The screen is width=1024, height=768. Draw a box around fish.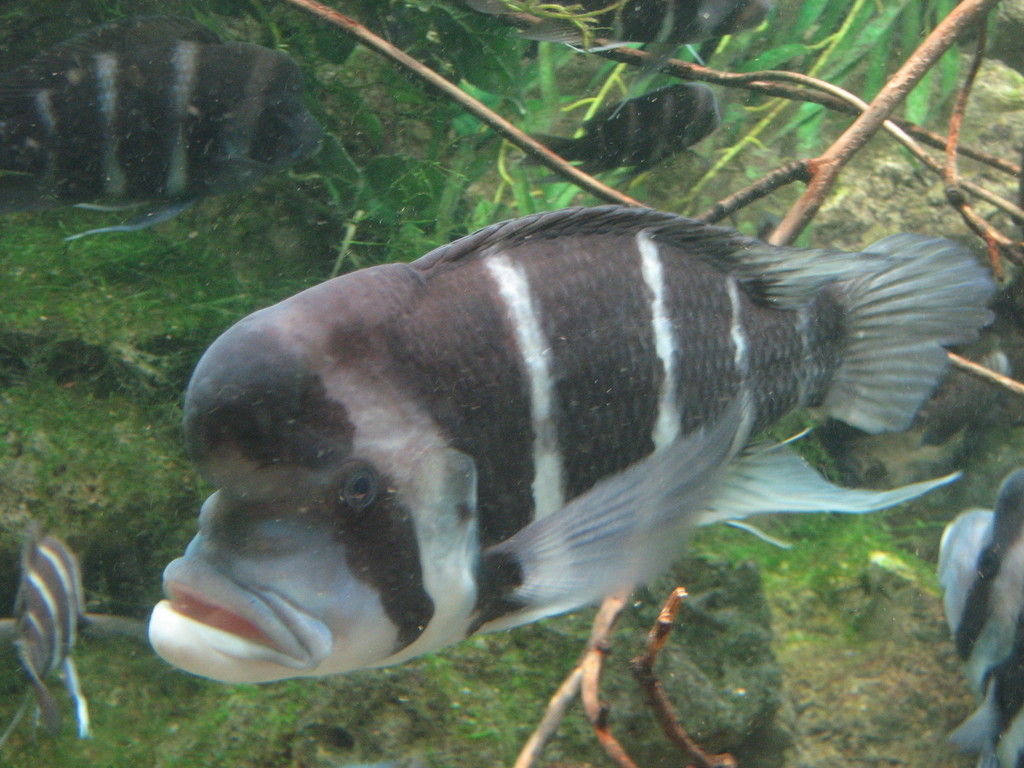
bbox=[0, 518, 145, 749].
